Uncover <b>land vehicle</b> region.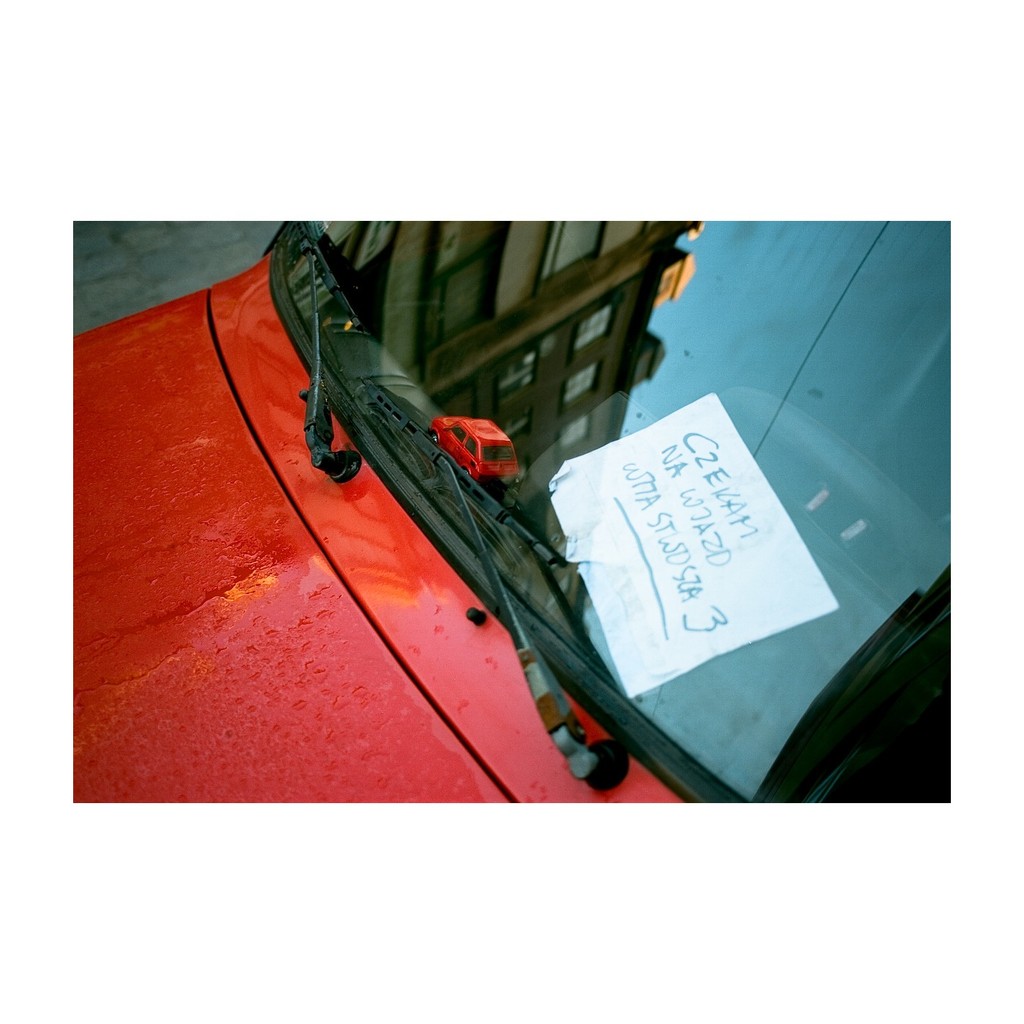
Uncovered: (left=75, top=219, right=950, bottom=803).
